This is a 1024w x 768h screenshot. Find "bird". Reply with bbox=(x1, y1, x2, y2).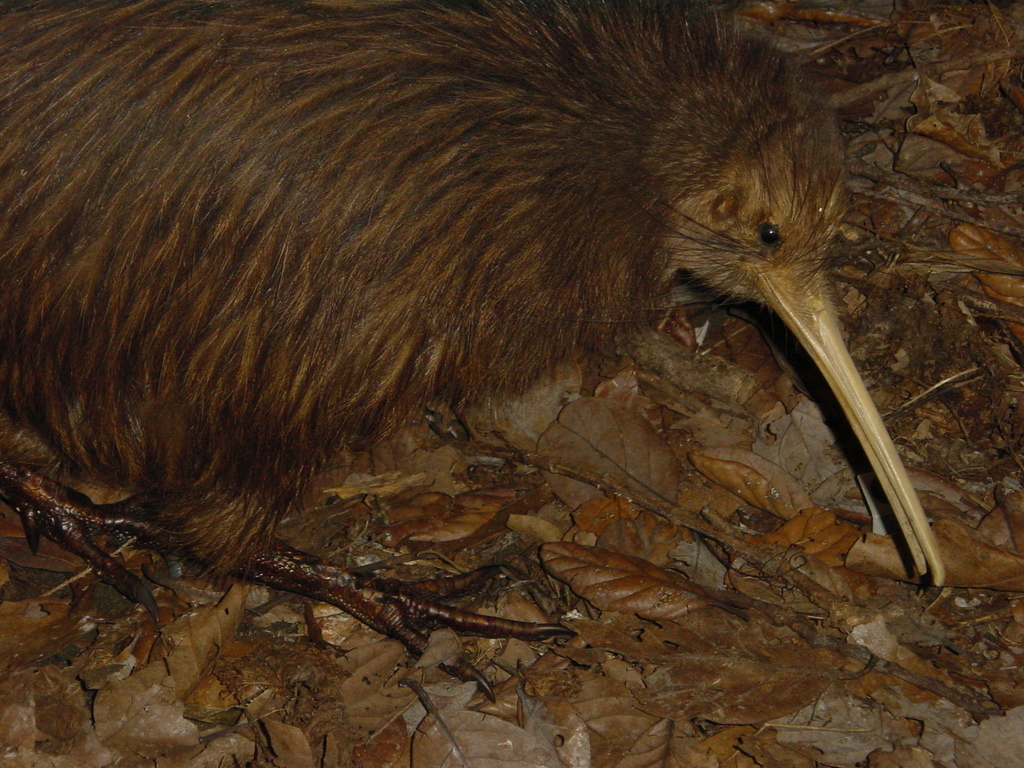
bbox=(27, 33, 961, 655).
